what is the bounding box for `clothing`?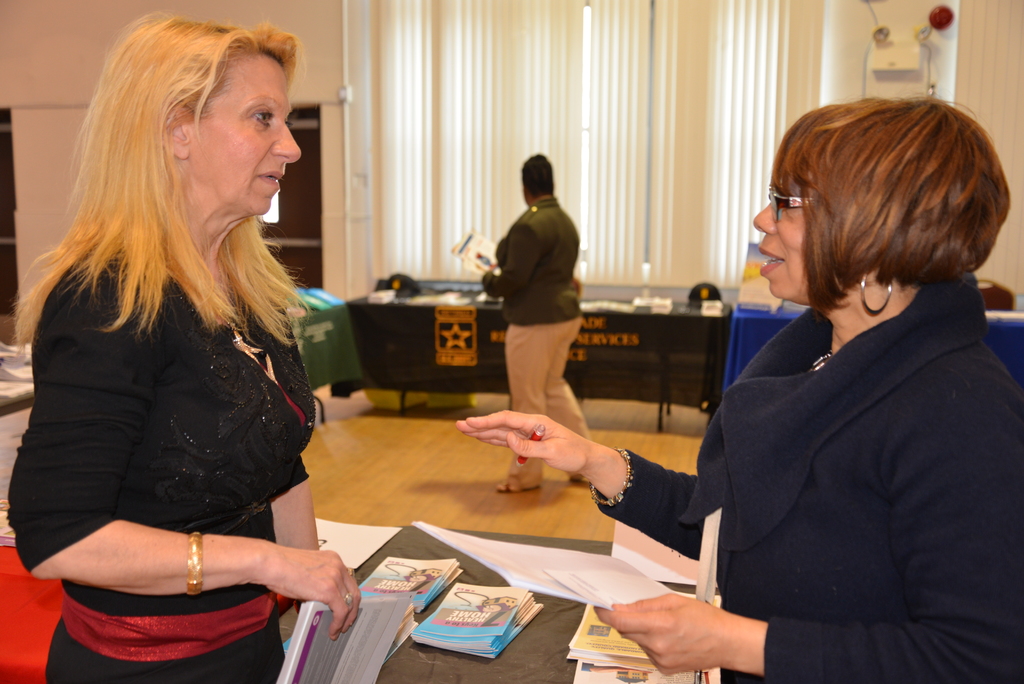
[left=479, top=190, right=598, bottom=491].
